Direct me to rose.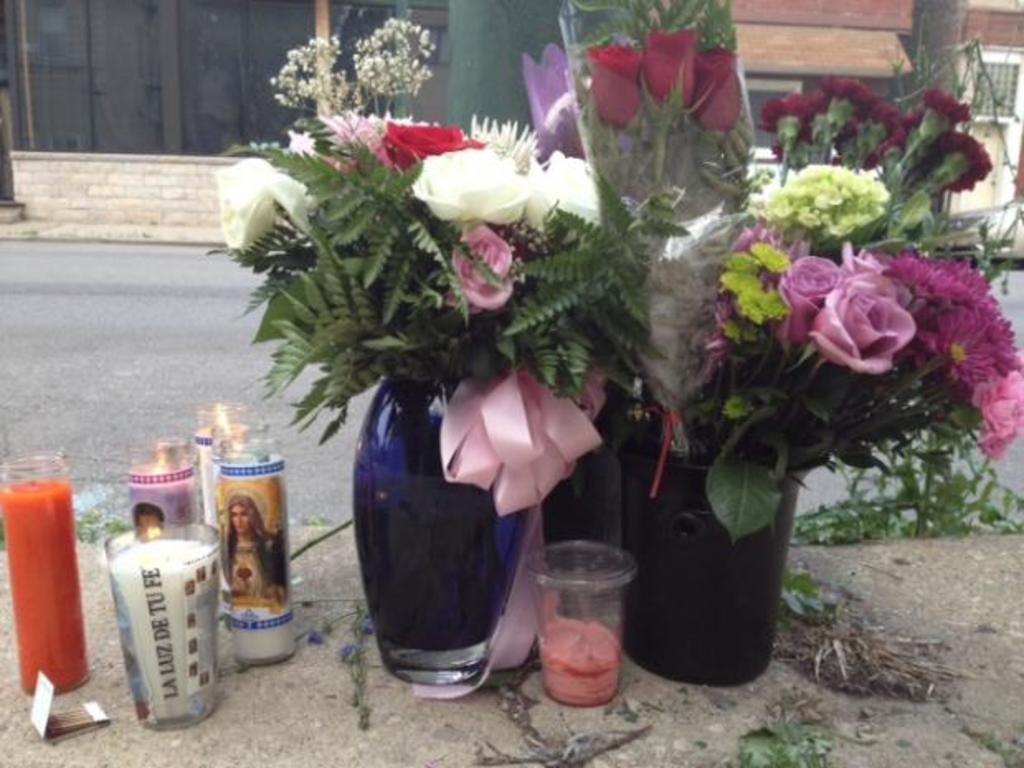
Direction: locate(806, 269, 915, 375).
